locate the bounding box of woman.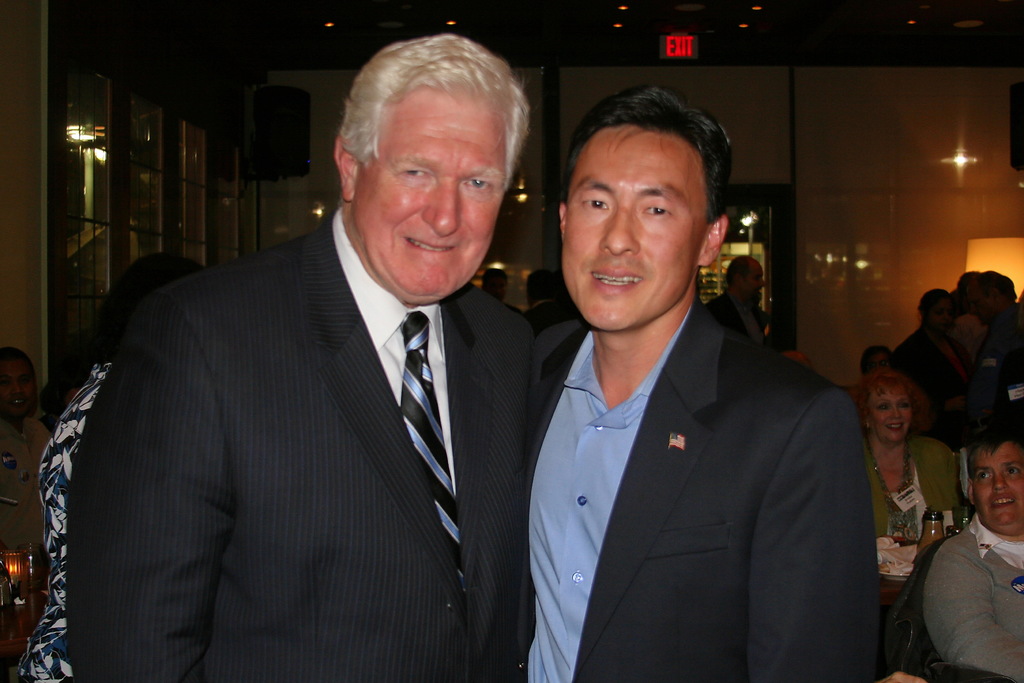
Bounding box: x1=891, y1=286, x2=978, y2=441.
